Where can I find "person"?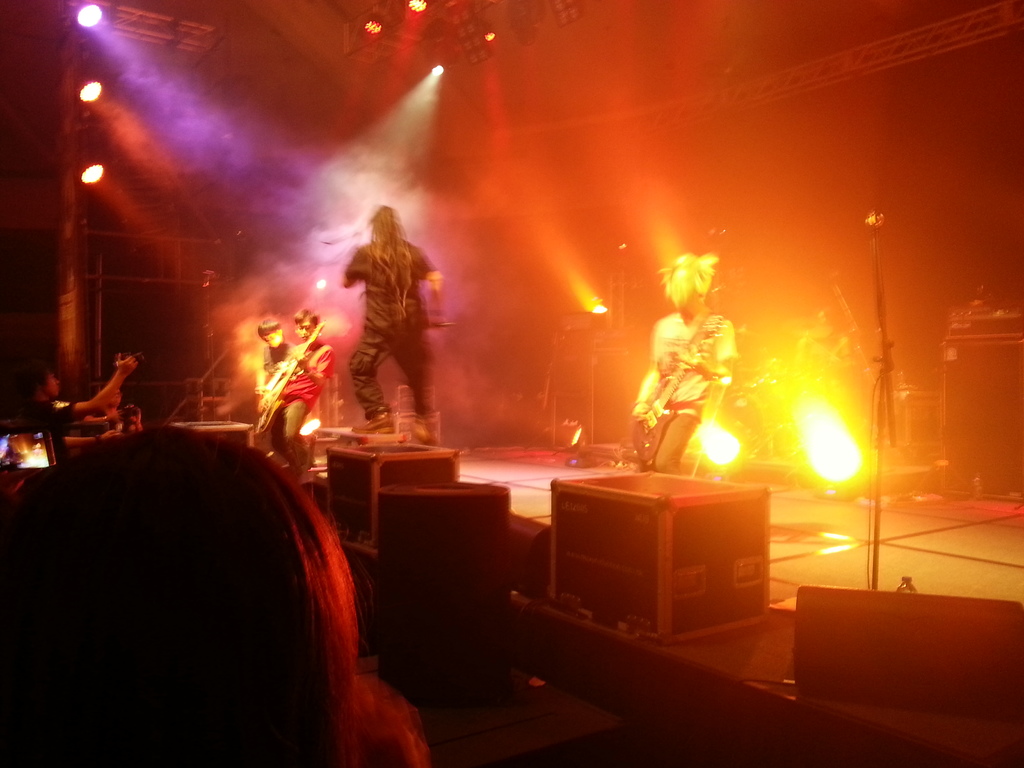
You can find it at (left=630, top=250, right=737, bottom=478).
